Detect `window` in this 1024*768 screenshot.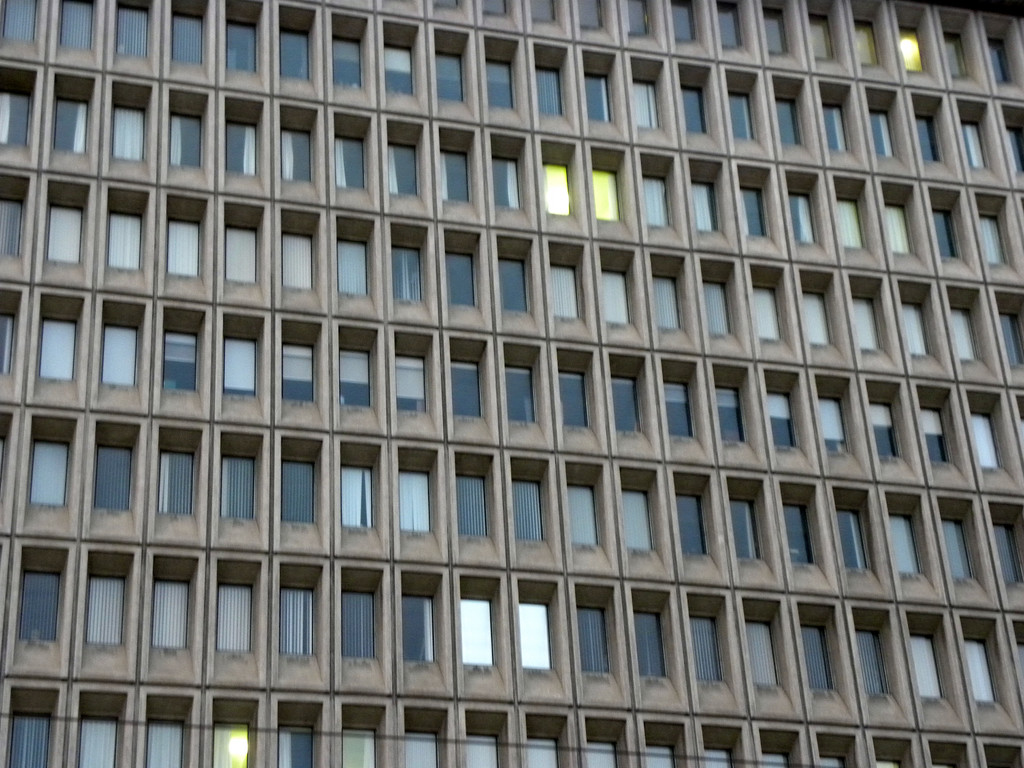
Detection: <region>1, 678, 68, 767</region>.
